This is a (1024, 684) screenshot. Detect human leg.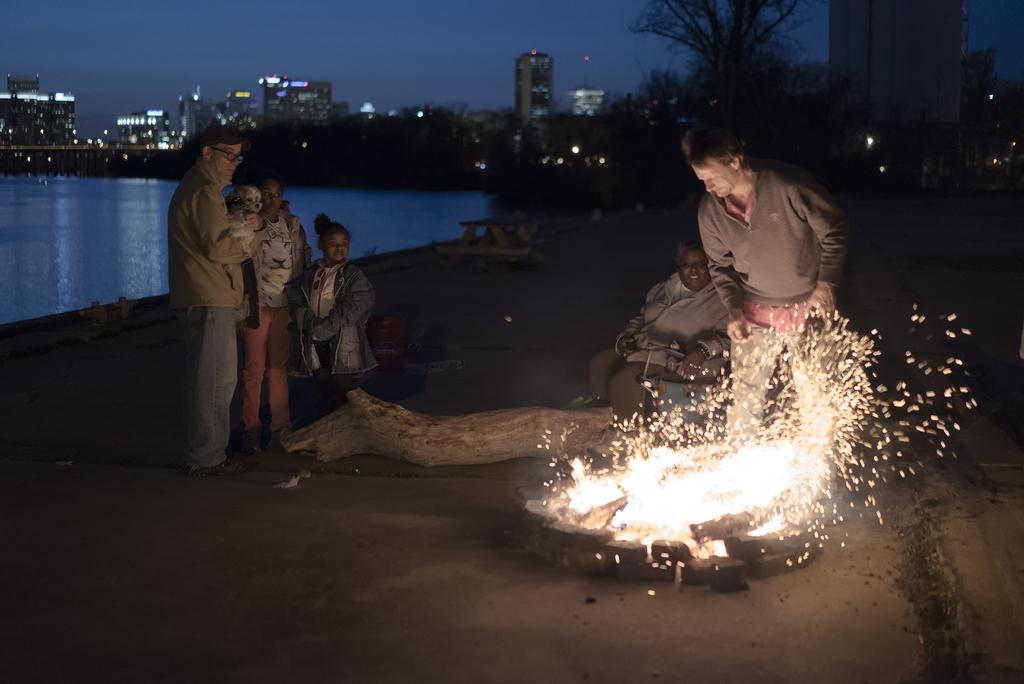
pyautogui.locateOnScreen(593, 343, 619, 410).
